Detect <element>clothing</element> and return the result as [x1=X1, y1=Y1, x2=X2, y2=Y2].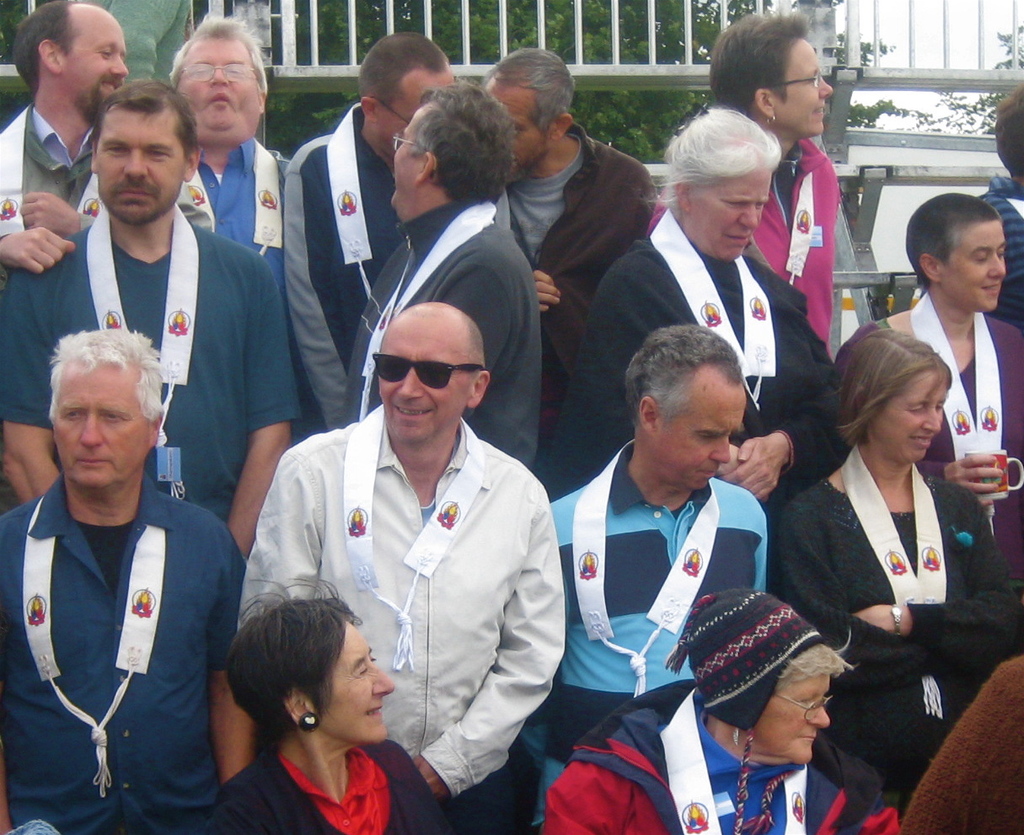
[x1=827, y1=310, x2=1023, y2=558].
